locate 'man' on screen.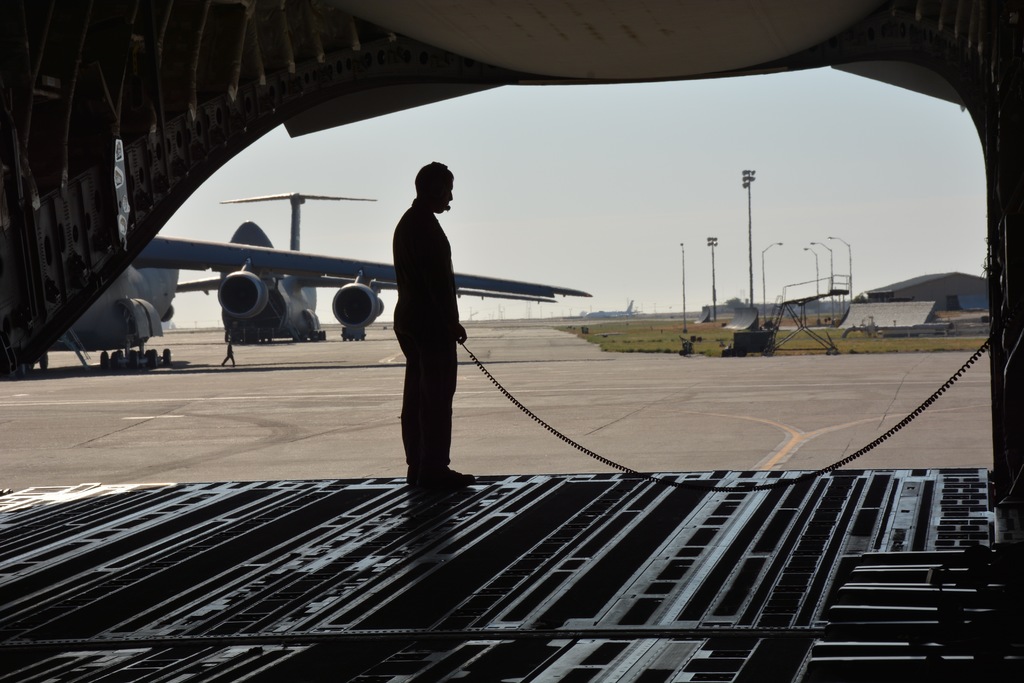
On screen at <bbox>380, 156, 476, 496</bbox>.
